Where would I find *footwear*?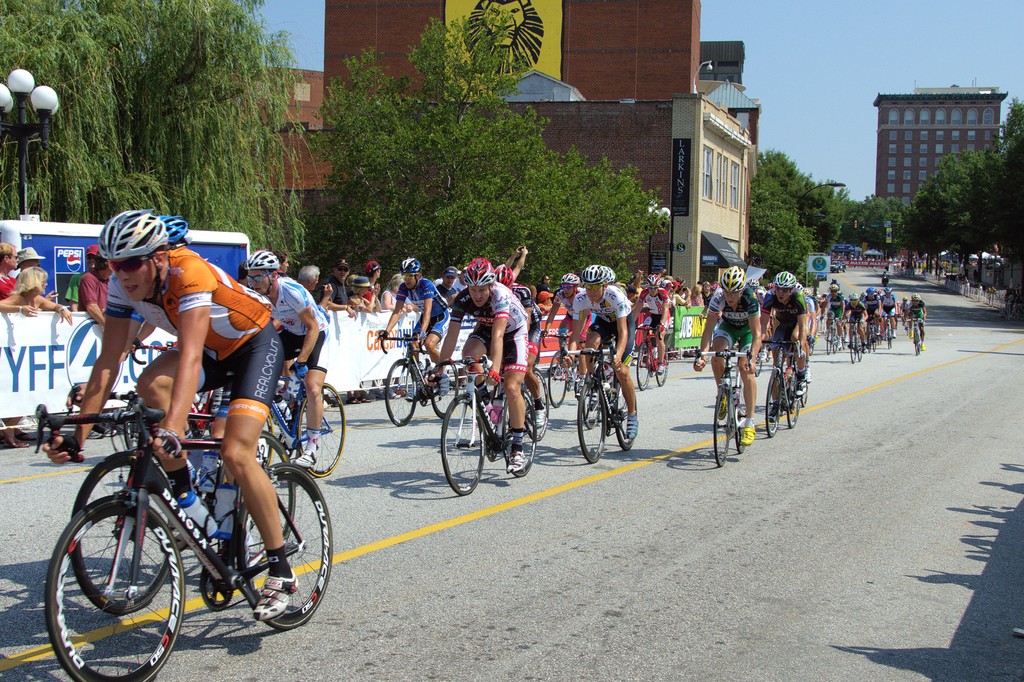
At {"x1": 506, "y1": 447, "x2": 524, "y2": 471}.
